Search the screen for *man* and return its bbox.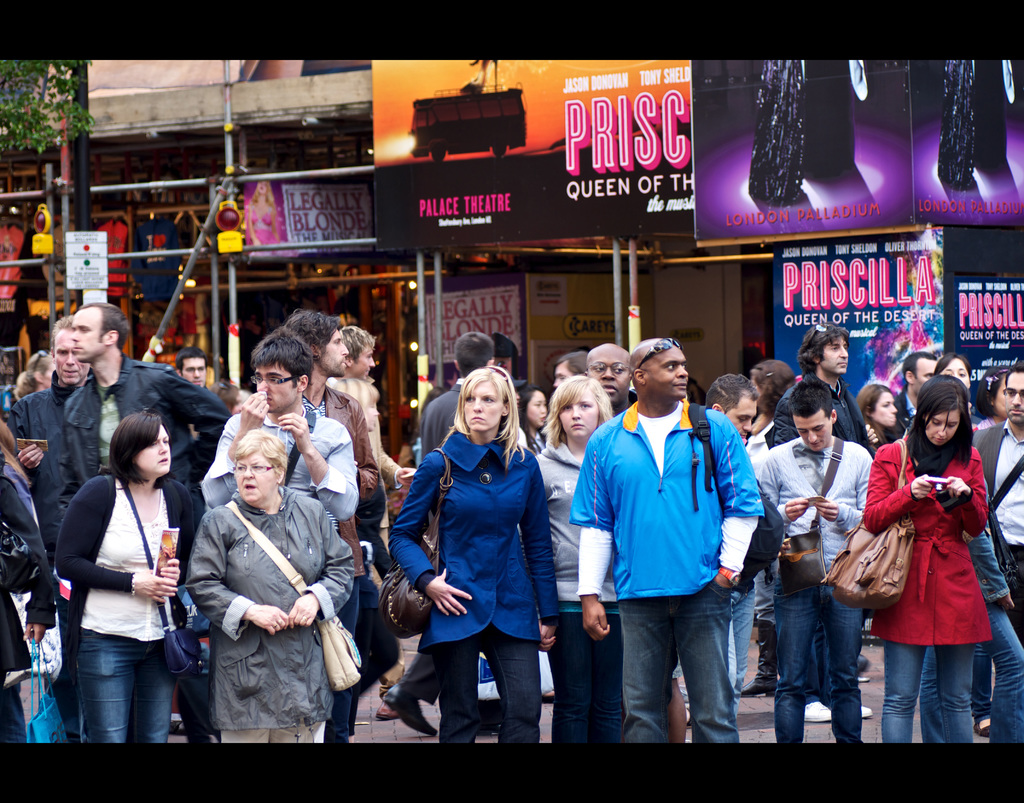
Found: detection(591, 342, 645, 422).
